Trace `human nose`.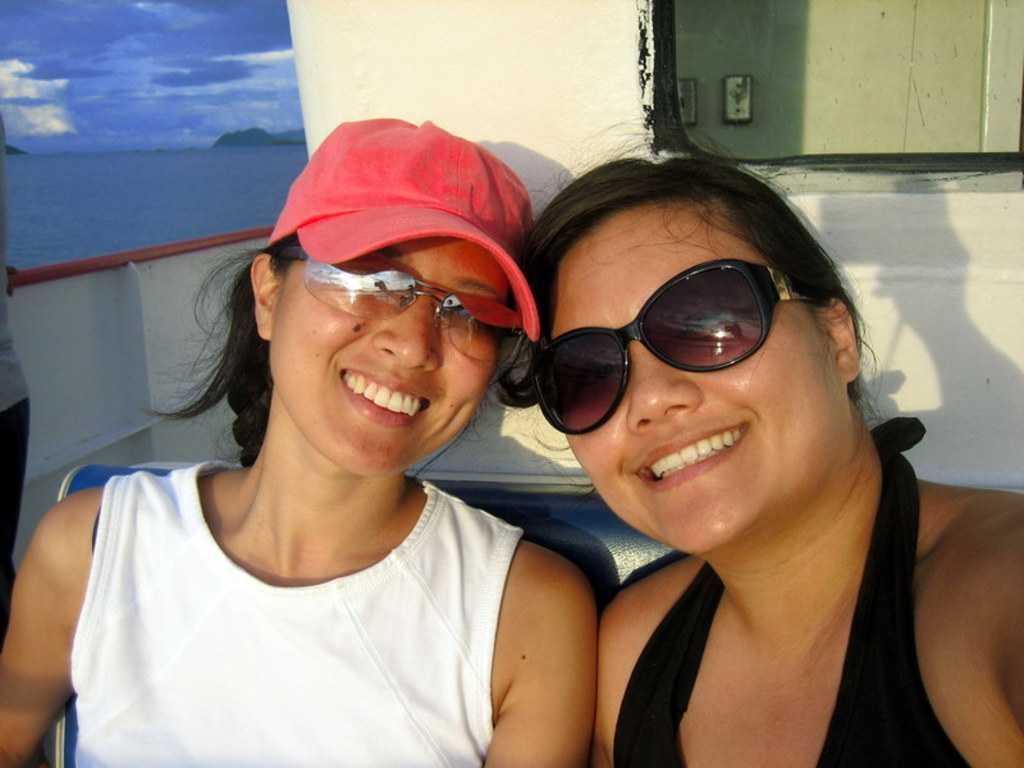
Traced to select_region(628, 343, 699, 429).
